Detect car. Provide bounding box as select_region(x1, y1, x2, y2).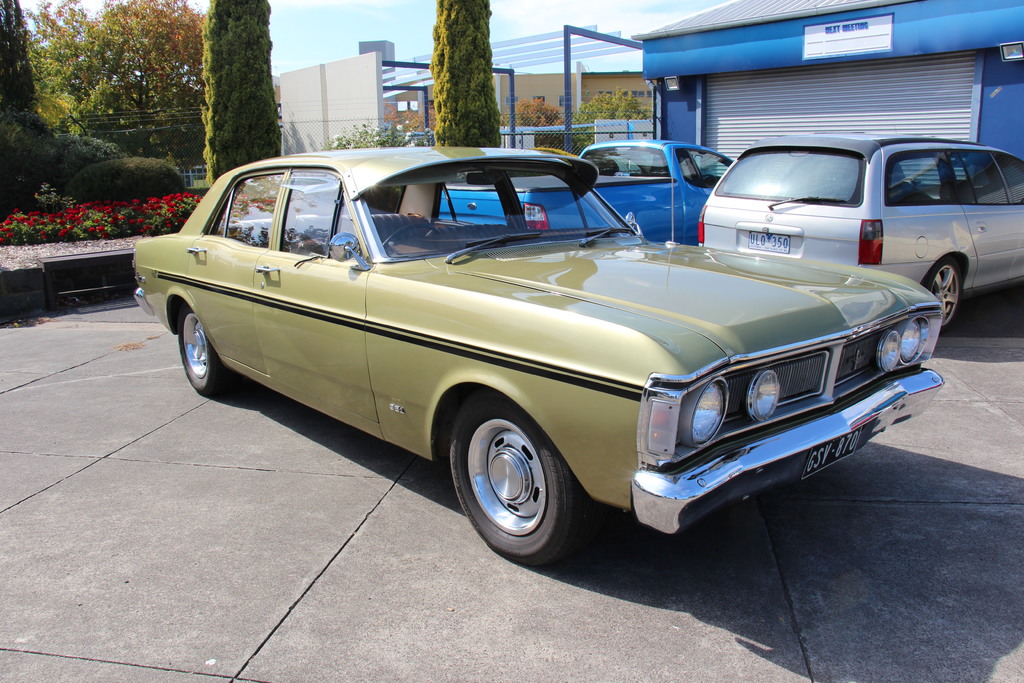
select_region(698, 130, 1023, 329).
